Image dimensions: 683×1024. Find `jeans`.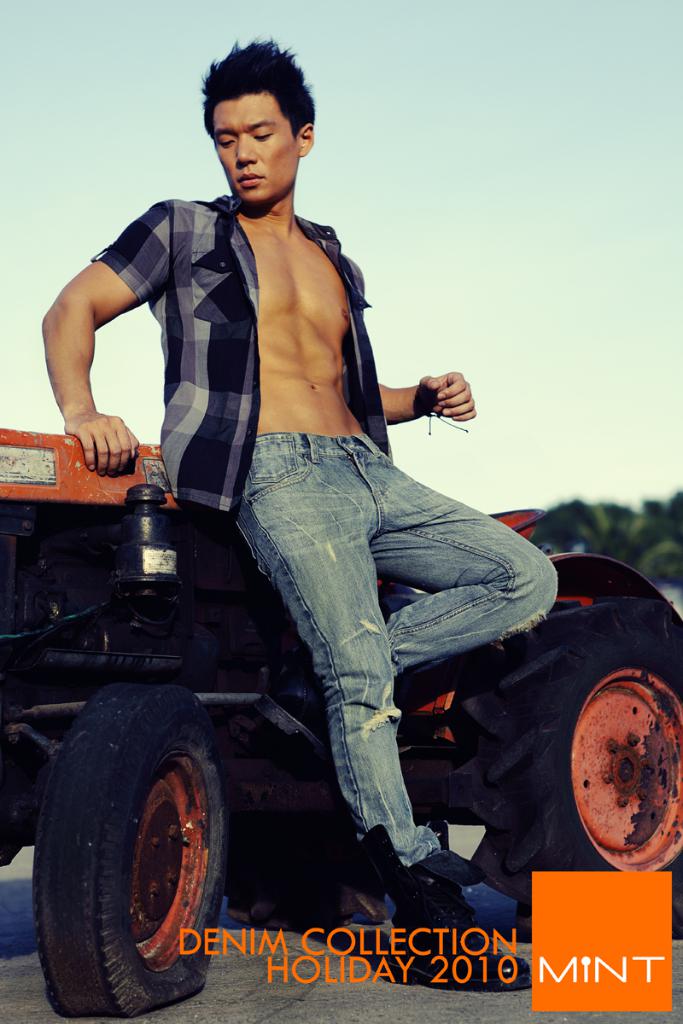
[221, 432, 563, 874].
